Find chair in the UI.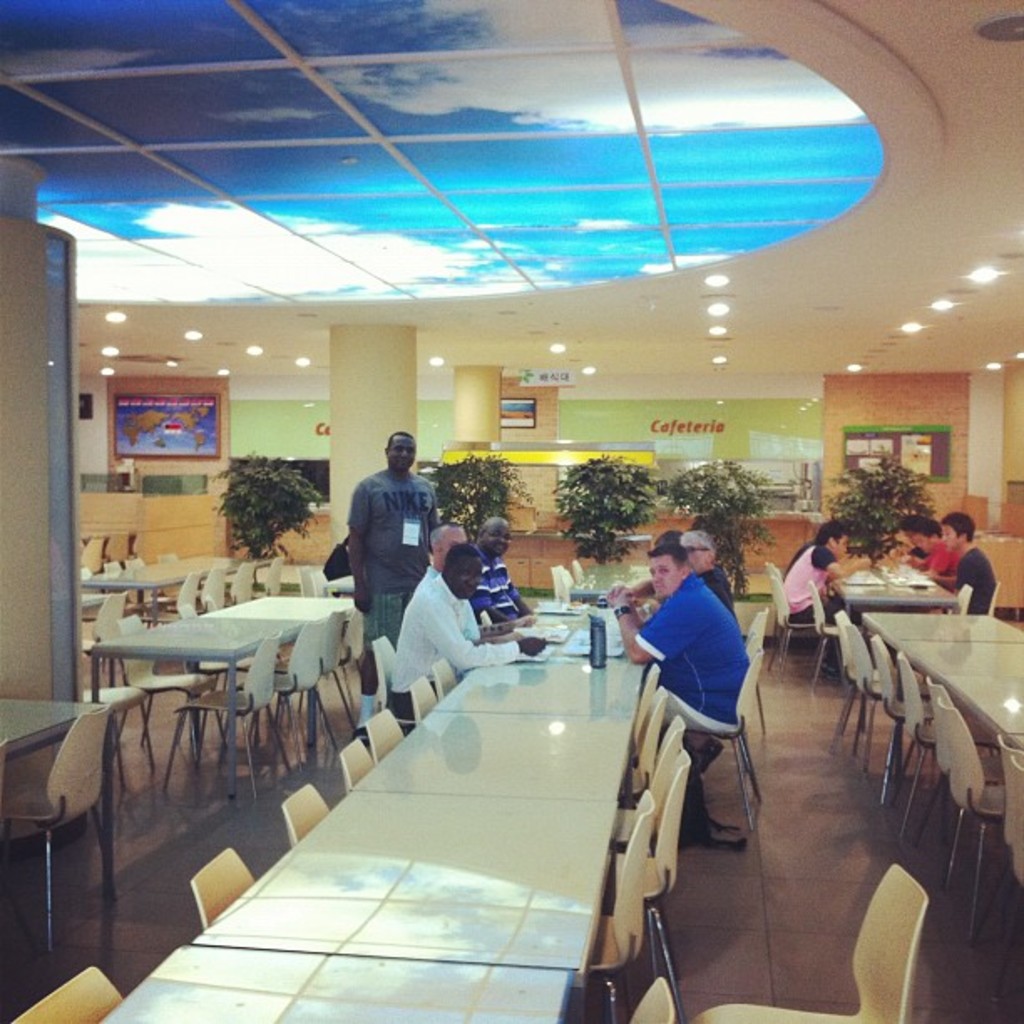
UI element at <box>199,557,224,606</box>.
